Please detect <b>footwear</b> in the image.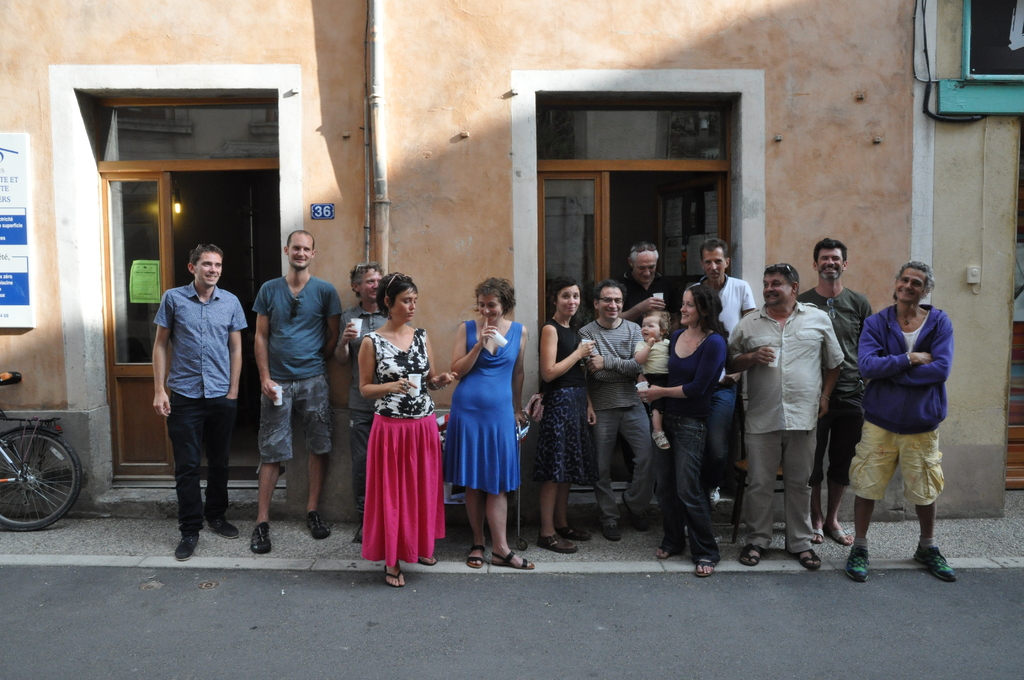
{"left": 468, "top": 540, "right": 483, "bottom": 569}.
